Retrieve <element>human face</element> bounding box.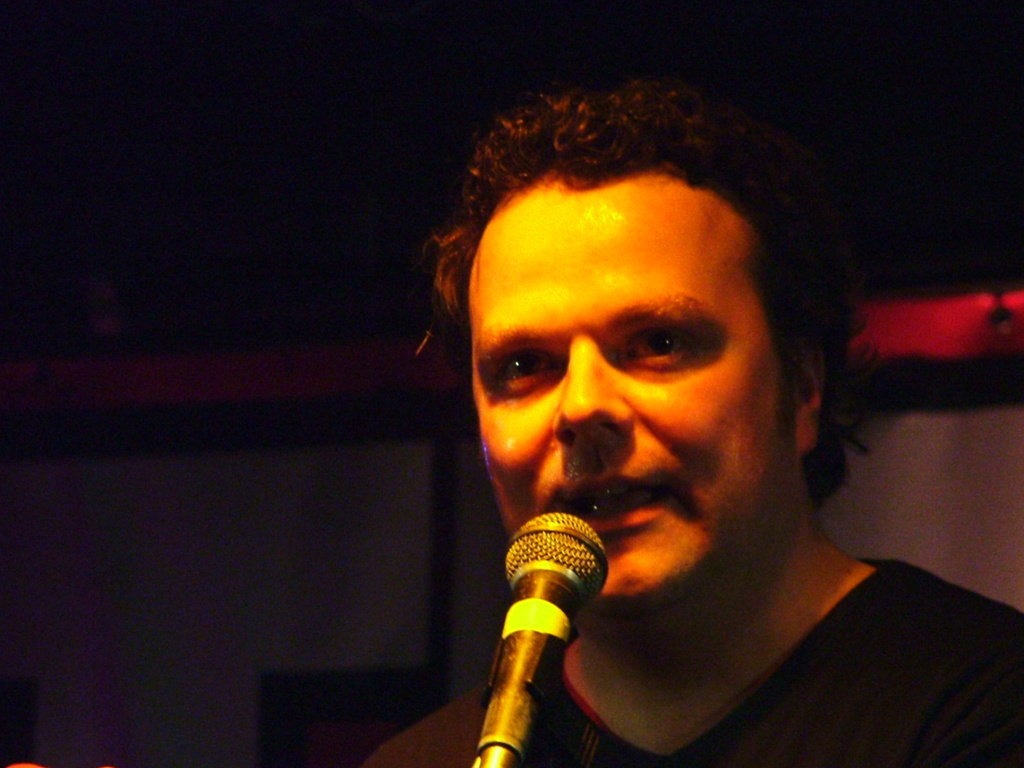
Bounding box: <region>478, 180, 793, 594</region>.
